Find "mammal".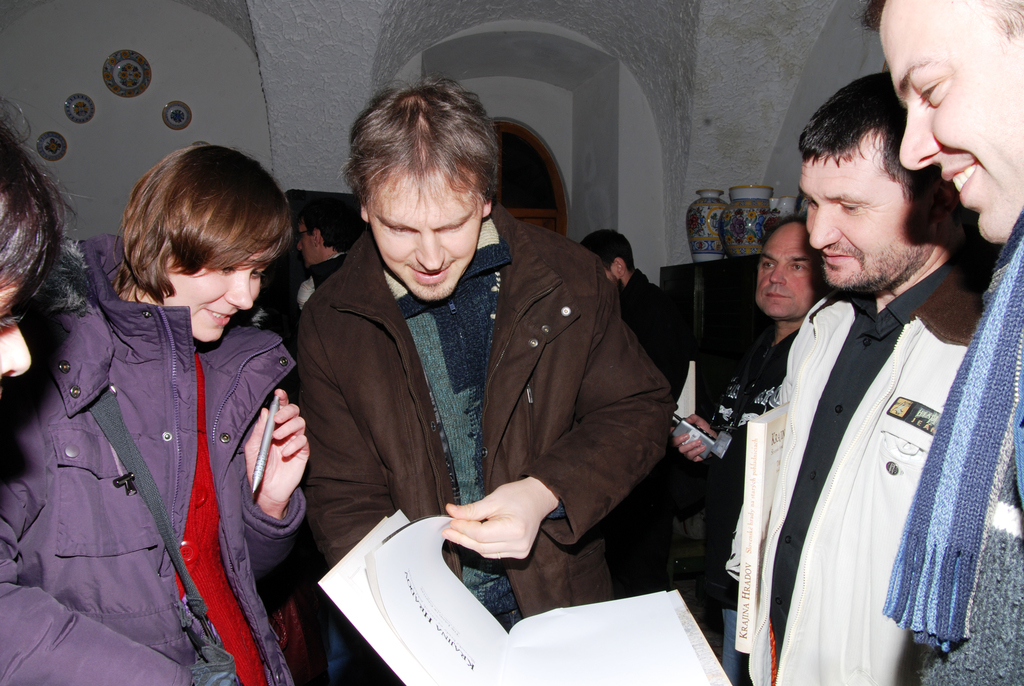
left=271, top=194, right=350, bottom=319.
